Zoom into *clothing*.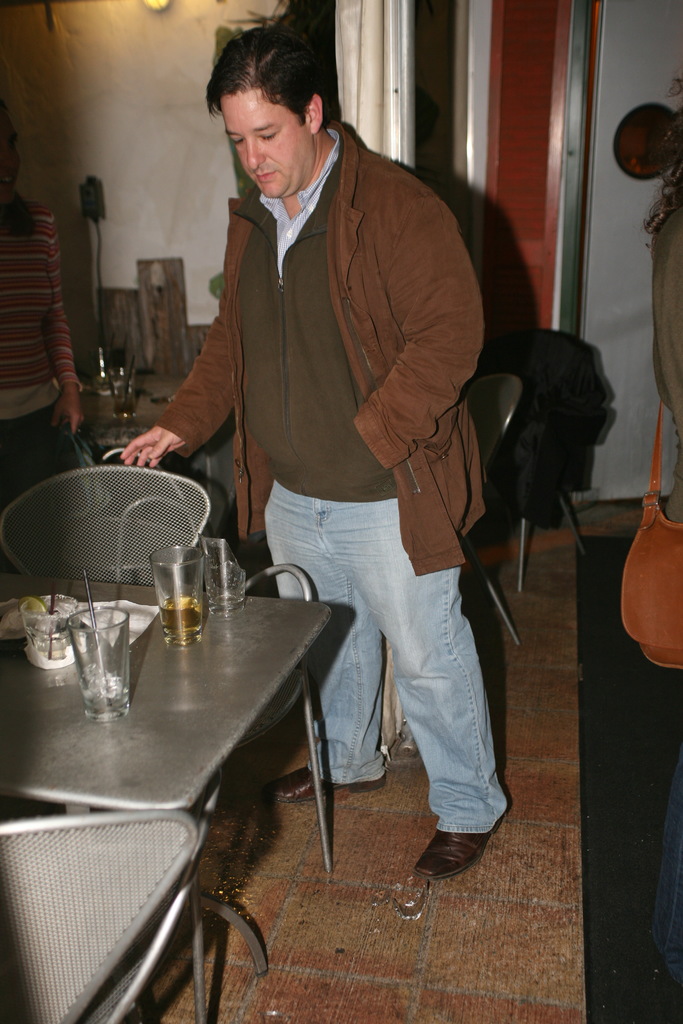
Zoom target: 153, 116, 489, 578.
